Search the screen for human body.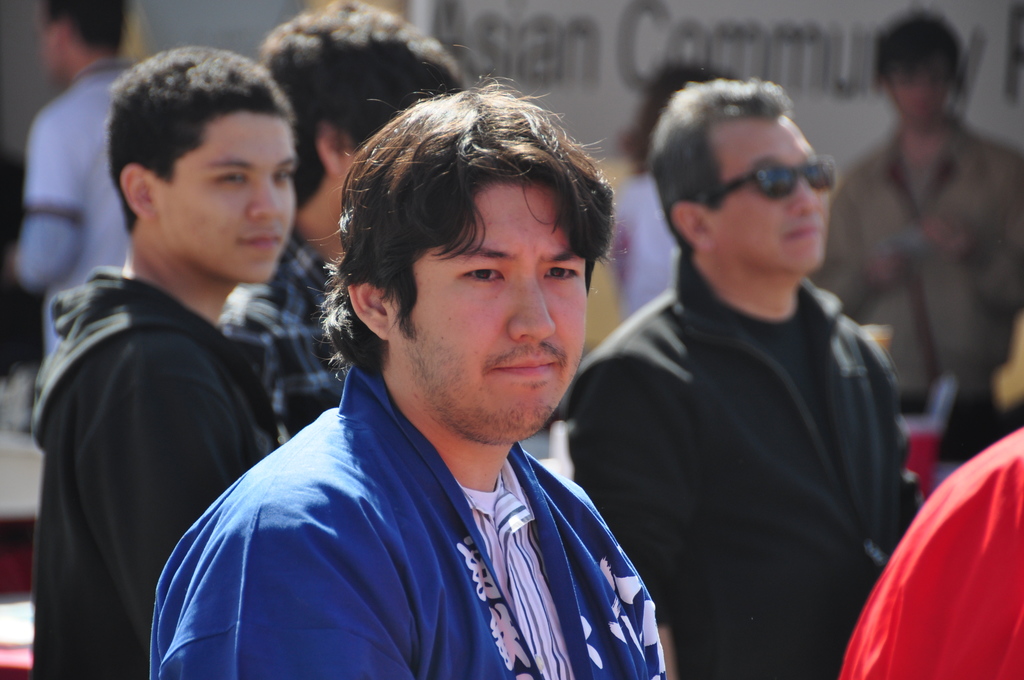
Found at [611, 173, 685, 325].
